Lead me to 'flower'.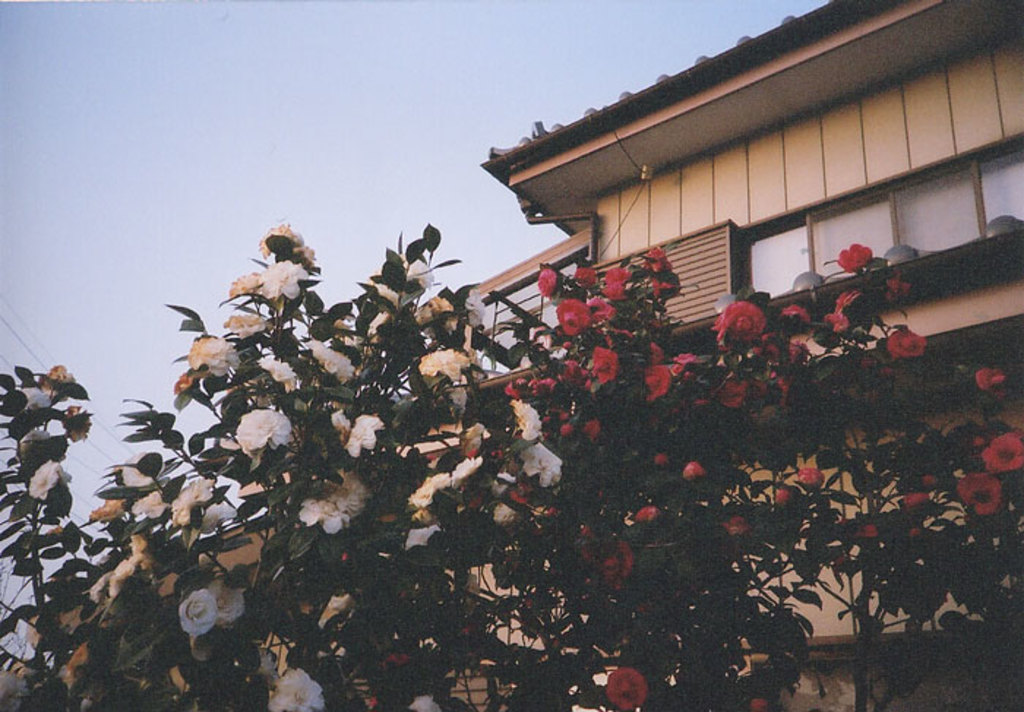
Lead to left=777, top=484, right=800, bottom=507.
